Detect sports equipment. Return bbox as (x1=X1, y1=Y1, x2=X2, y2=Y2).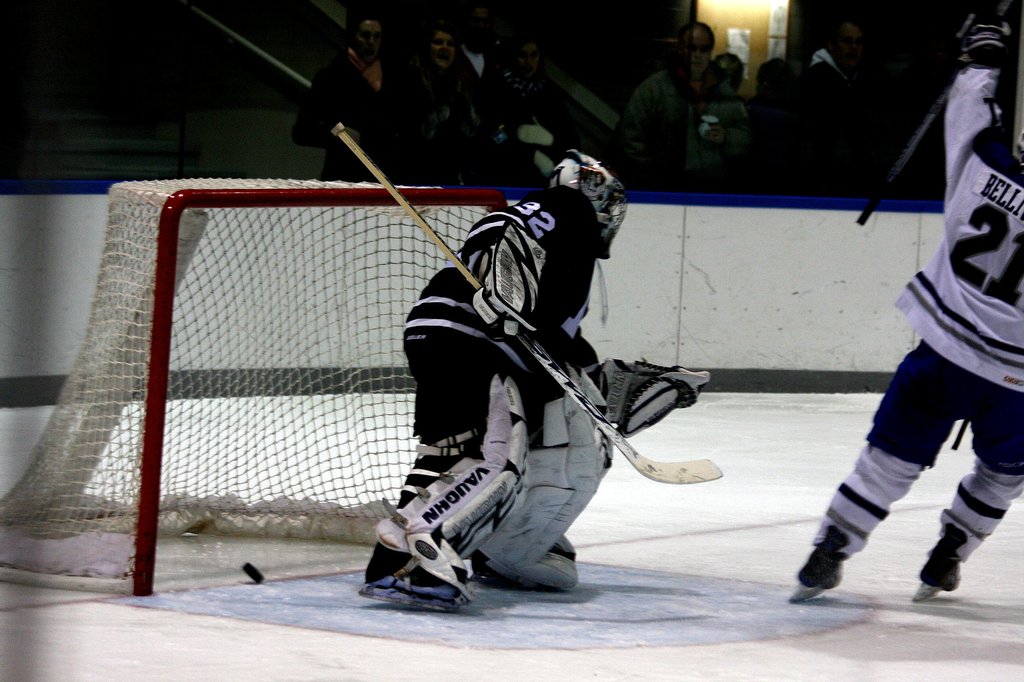
(x1=358, y1=543, x2=464, y2=611).
